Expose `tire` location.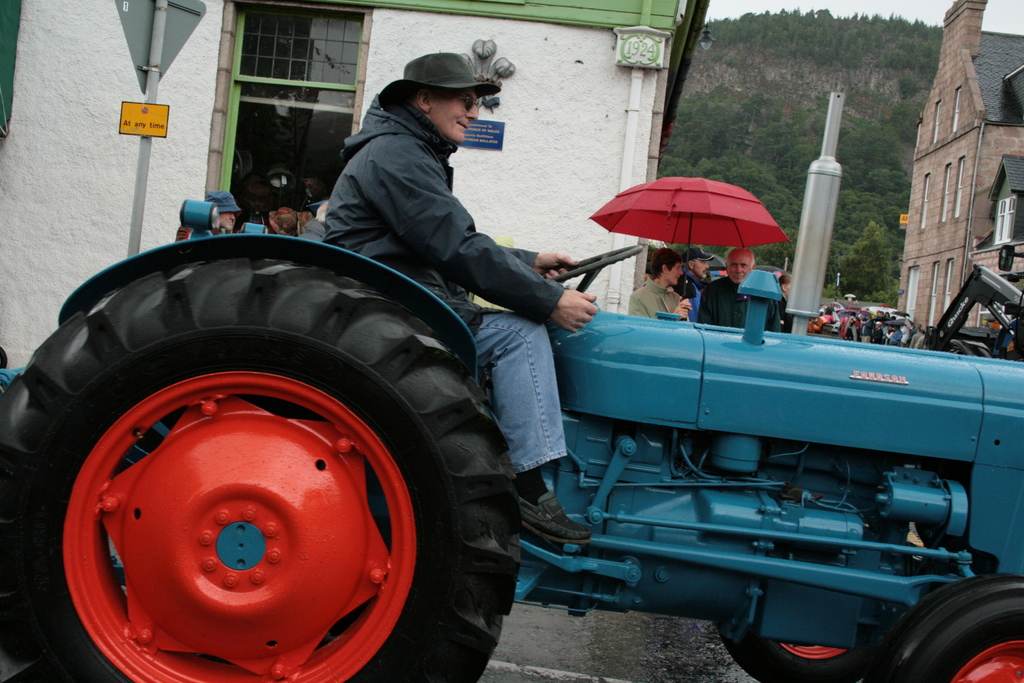
Exposed at BBox(867, 575, 1023, 682).
